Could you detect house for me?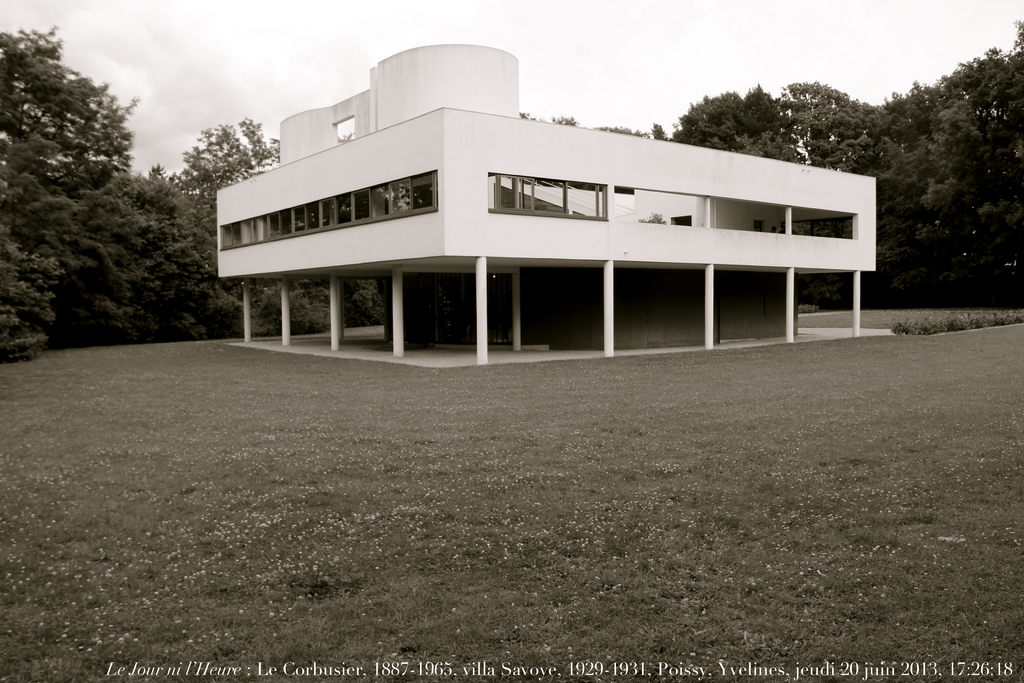
Detection result: Rect(216, 45, 876, 368).
